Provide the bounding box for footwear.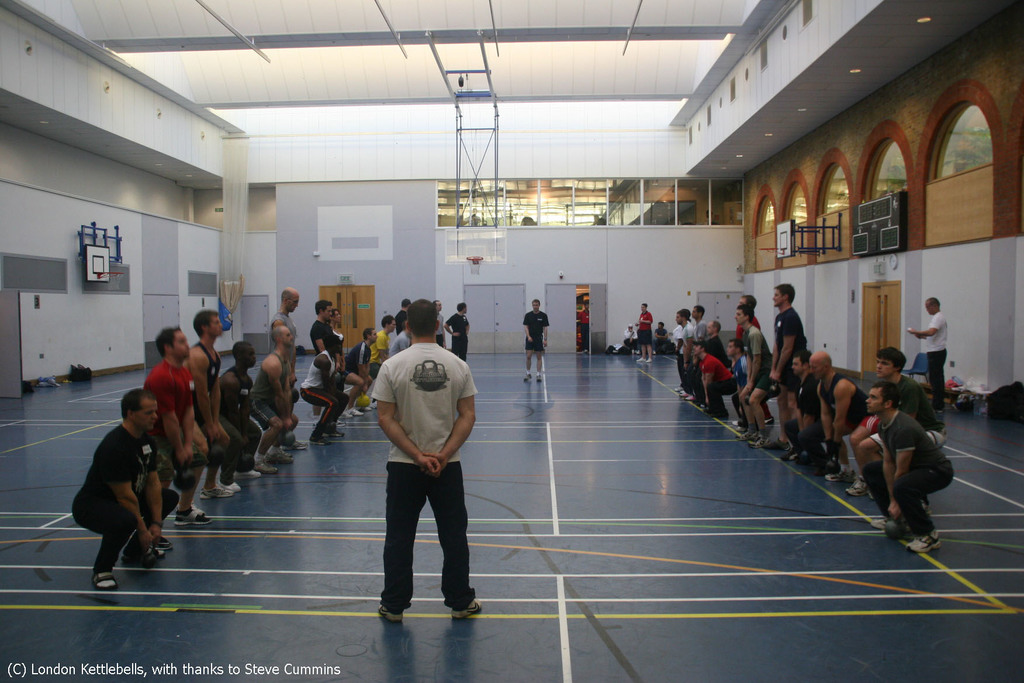
(x1=452, y1=595, x2=481, y2=619).
